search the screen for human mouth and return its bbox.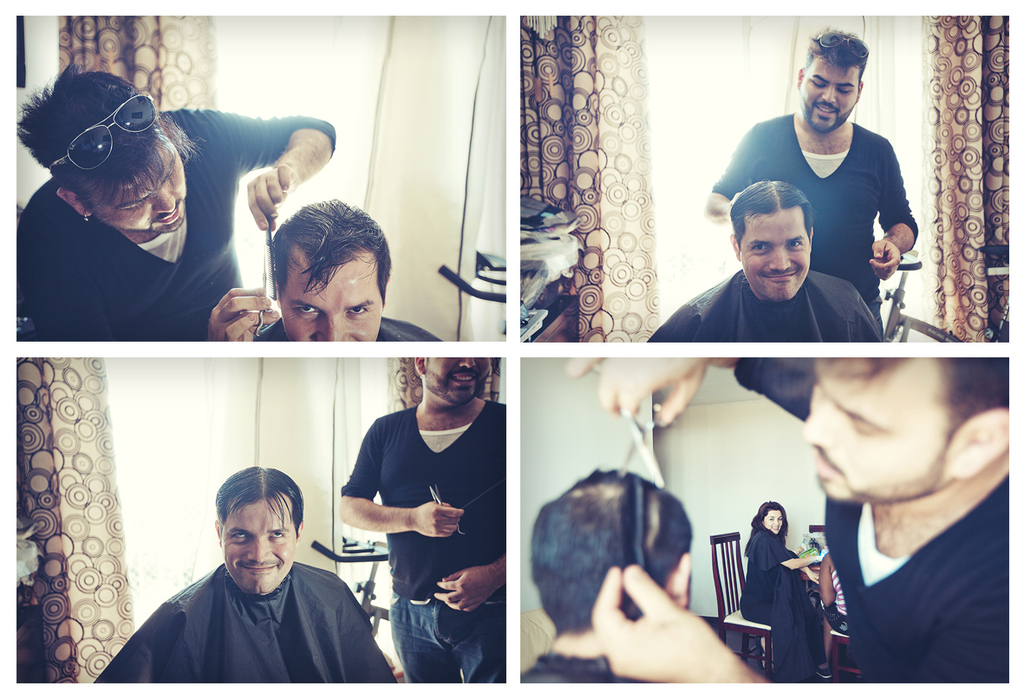
Found: 772, 272, 799, 279.
